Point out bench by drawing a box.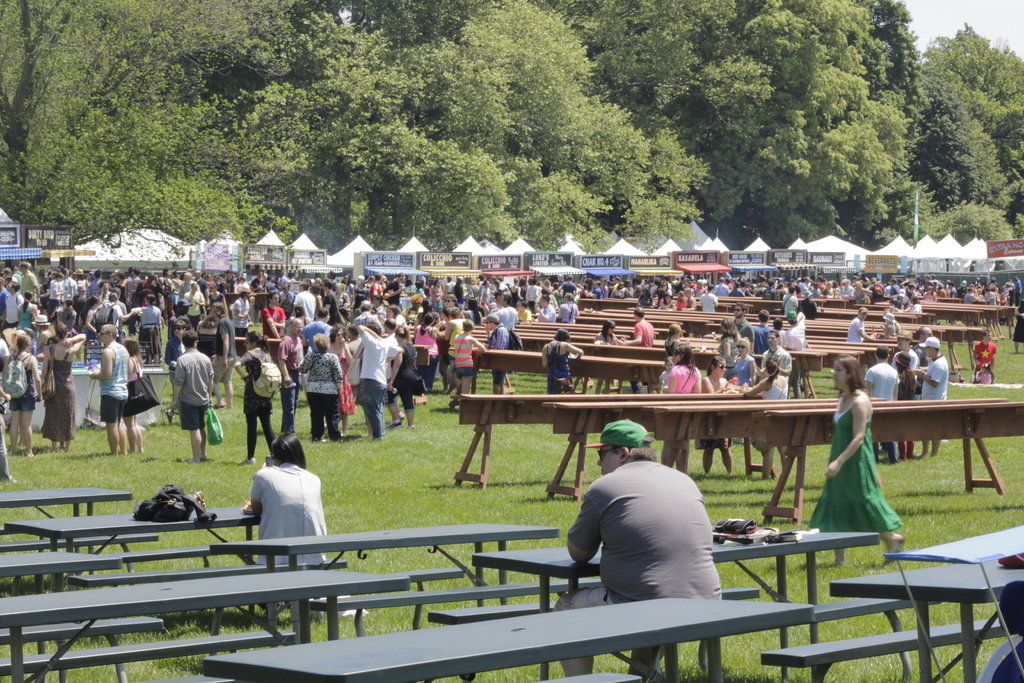
{"left": 477, "top": 350, "right": 563, "bottom": 406}.
